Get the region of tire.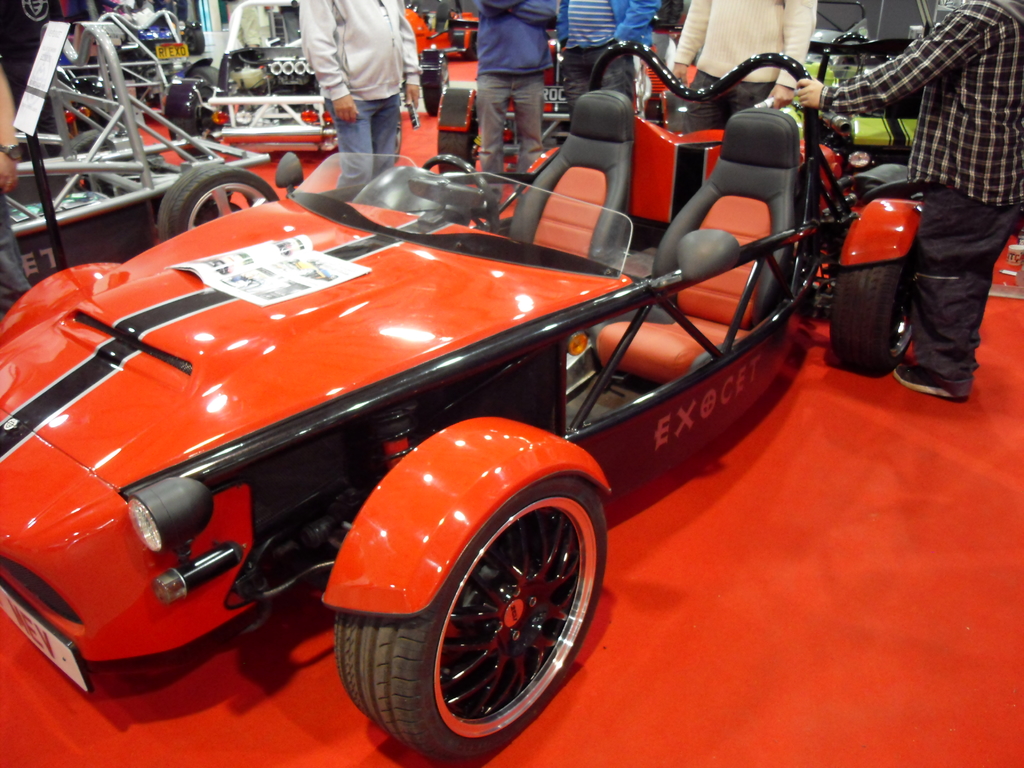
region(828, 227, 920, 372).
